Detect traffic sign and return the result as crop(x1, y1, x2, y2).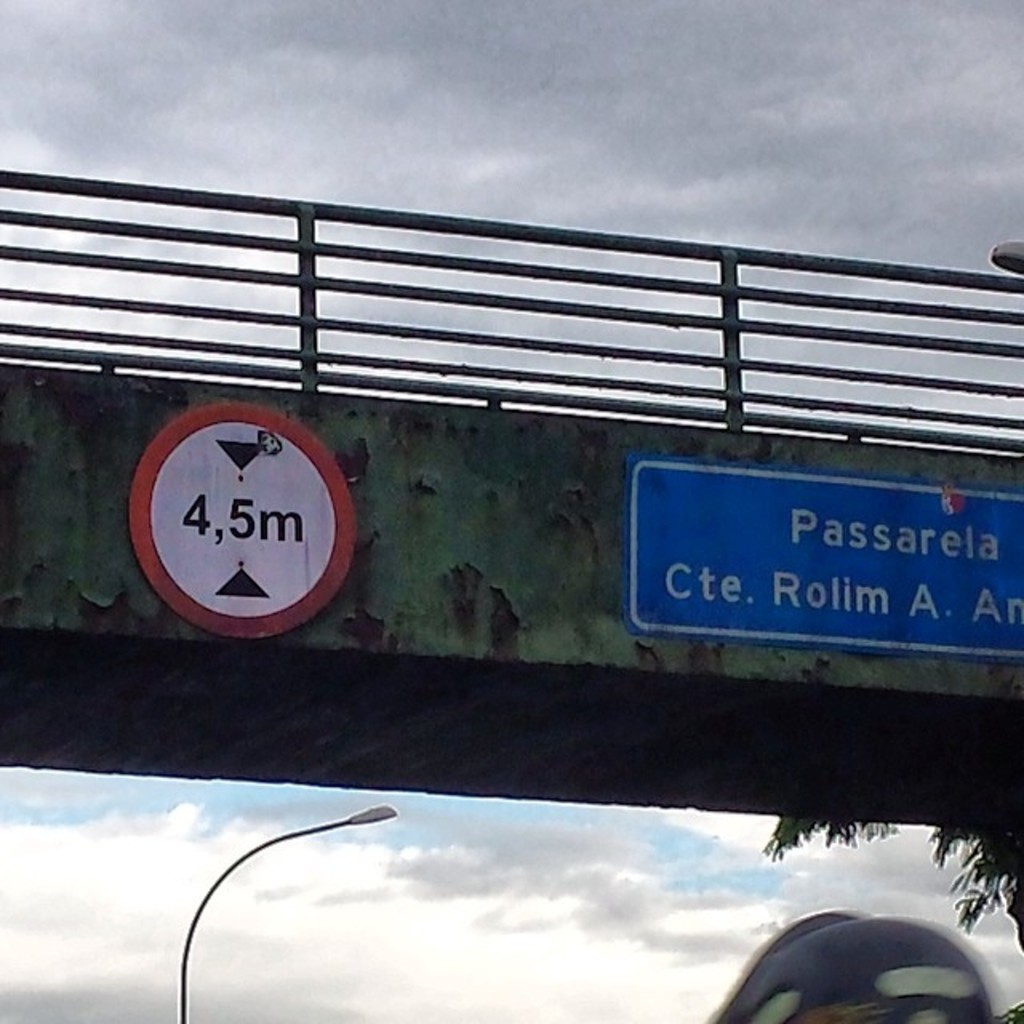
crop(128, 402, 358, 634).
